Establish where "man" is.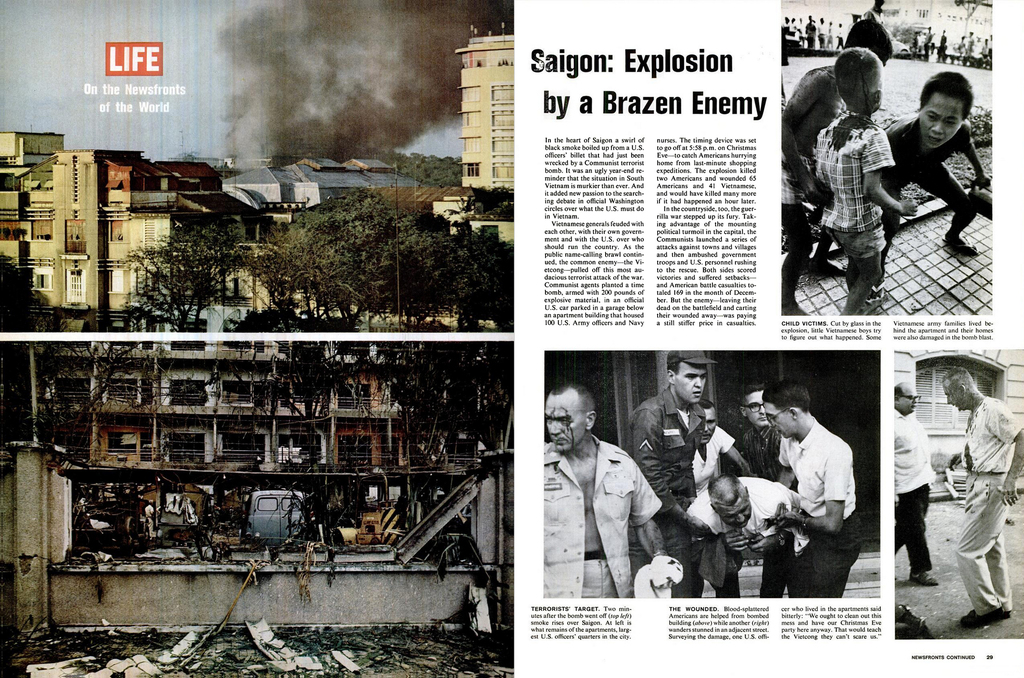
Established at Rect(931, 363, 1023, 635).
